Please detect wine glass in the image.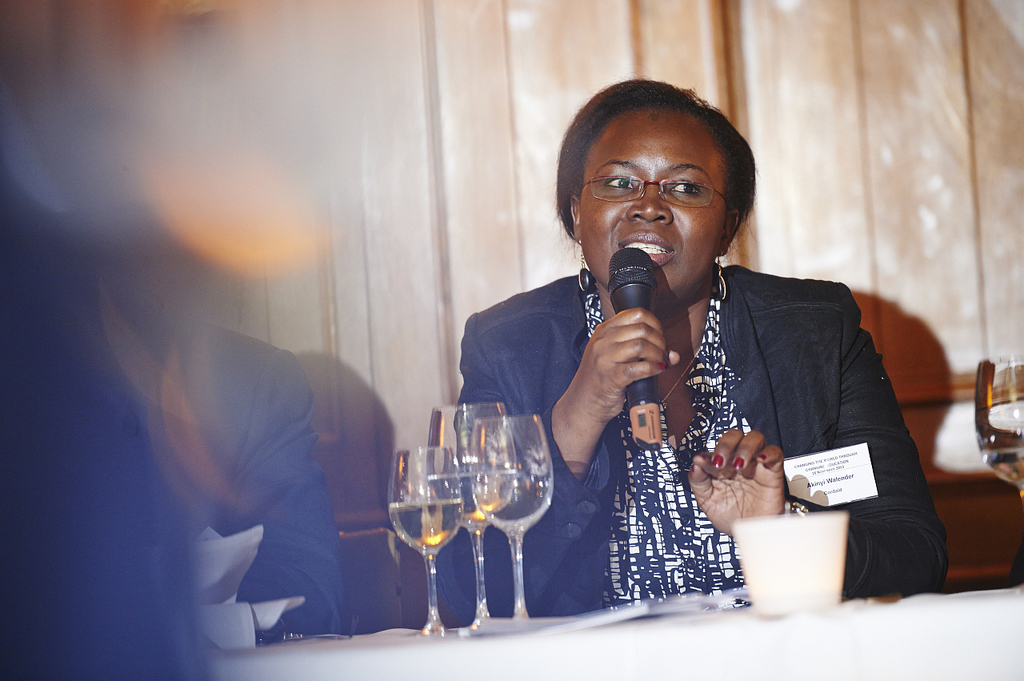
pyautogui.locateOnScreen(472, 417, 556, 627).
